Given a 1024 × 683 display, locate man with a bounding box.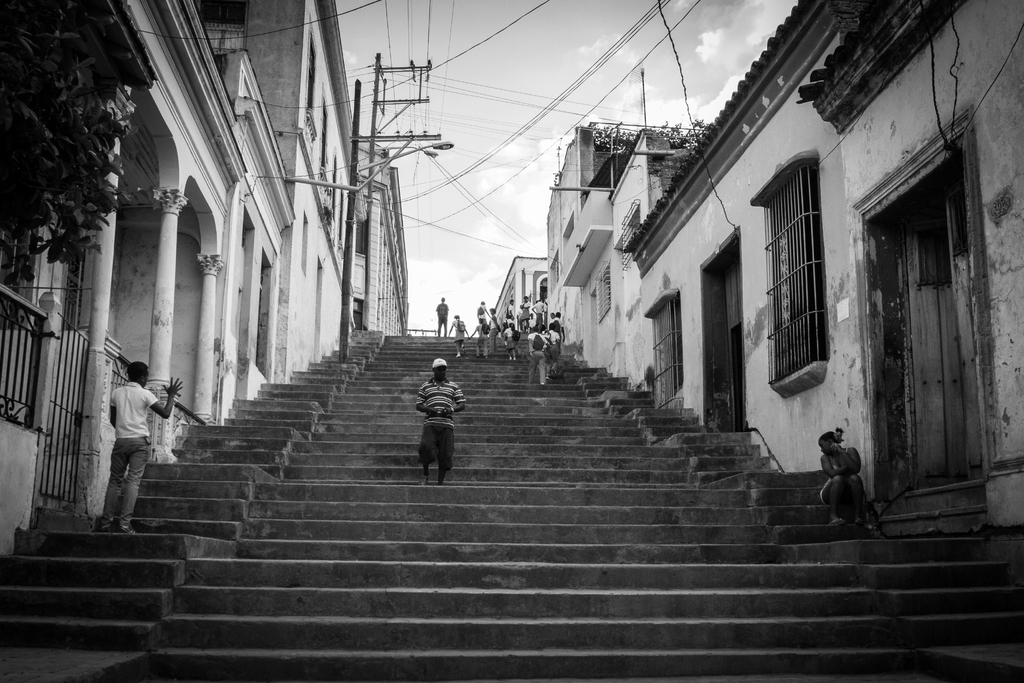
Located: select_region(435, 294, 448, 329).
